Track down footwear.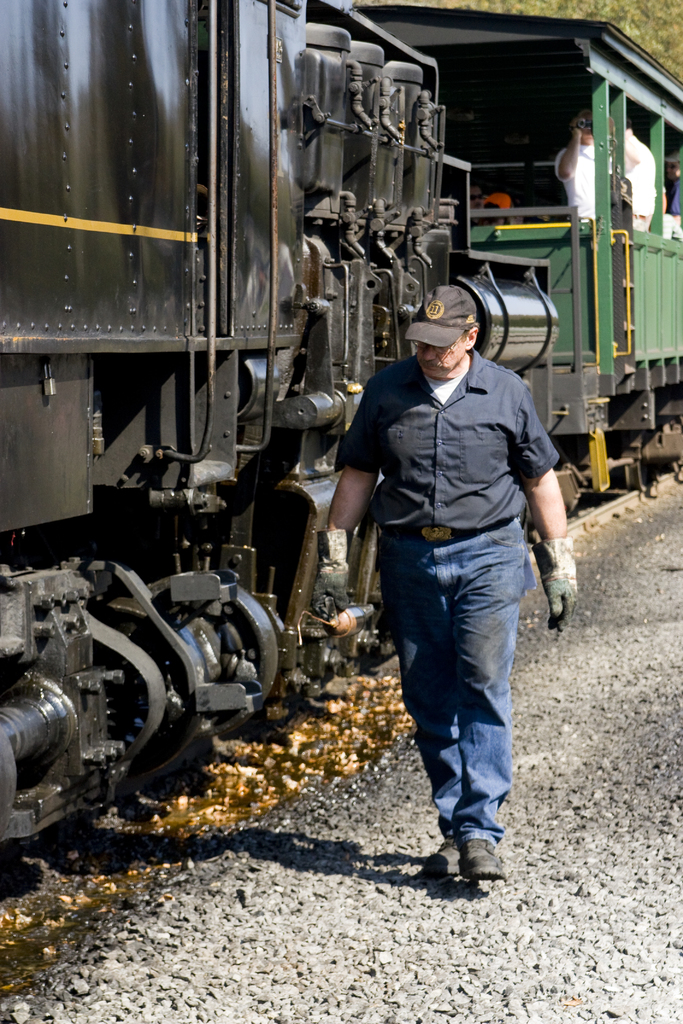
Tracked to [444, 814, 517, 885].
